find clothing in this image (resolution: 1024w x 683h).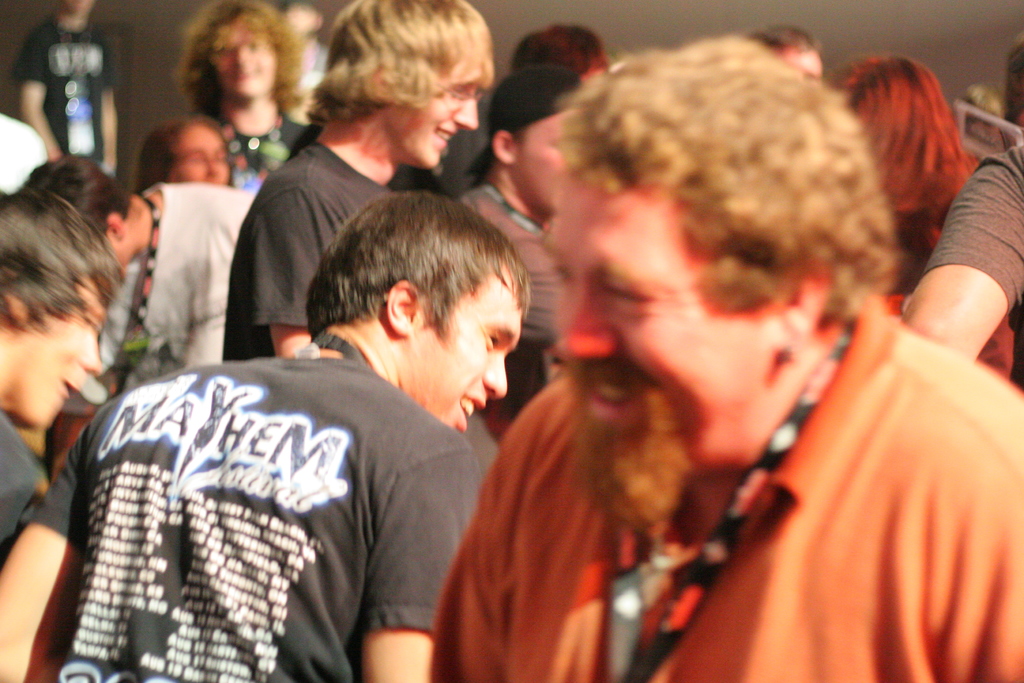
223/109/314/188.
